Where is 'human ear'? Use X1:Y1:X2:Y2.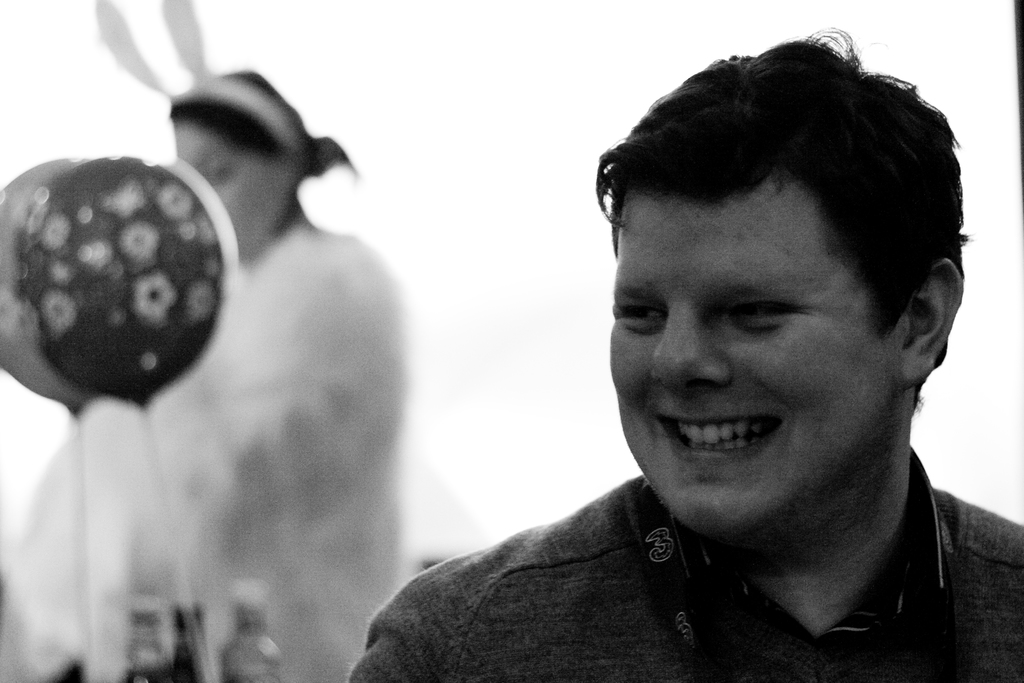
900:262:965:374.
